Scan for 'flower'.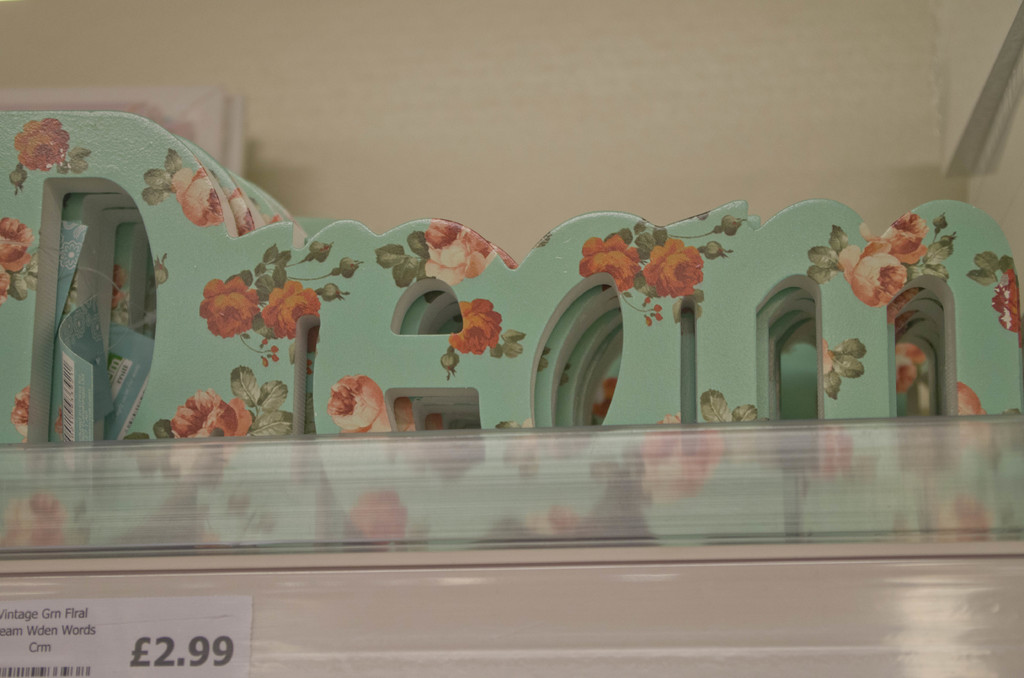
Scan result: [left=442, top=351, right=460, bottom=378].
